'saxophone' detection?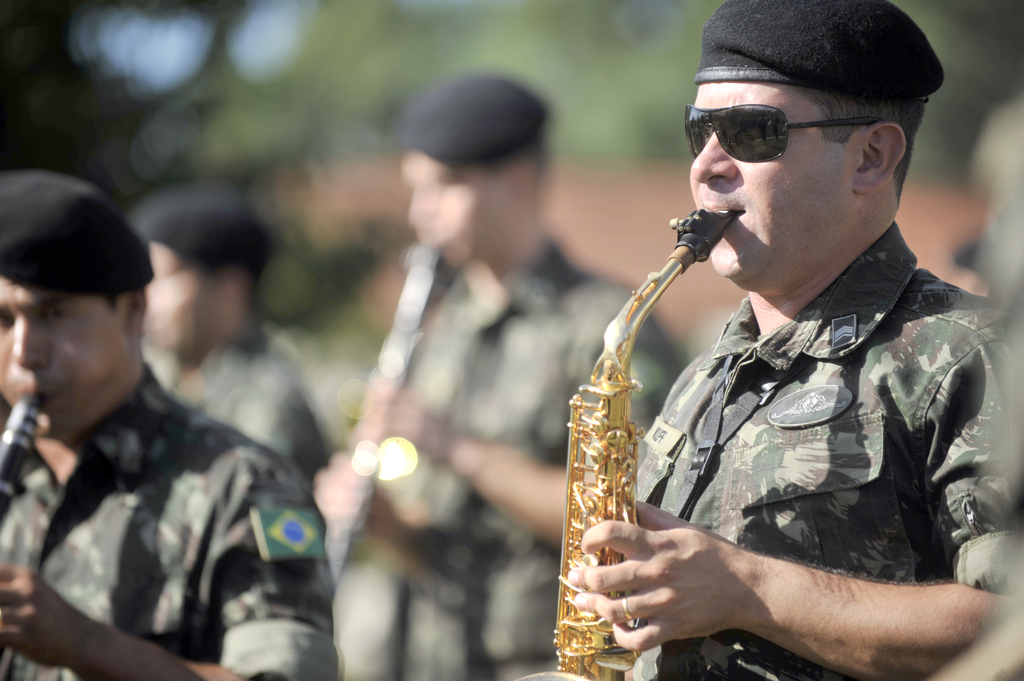
543:201:744:680
